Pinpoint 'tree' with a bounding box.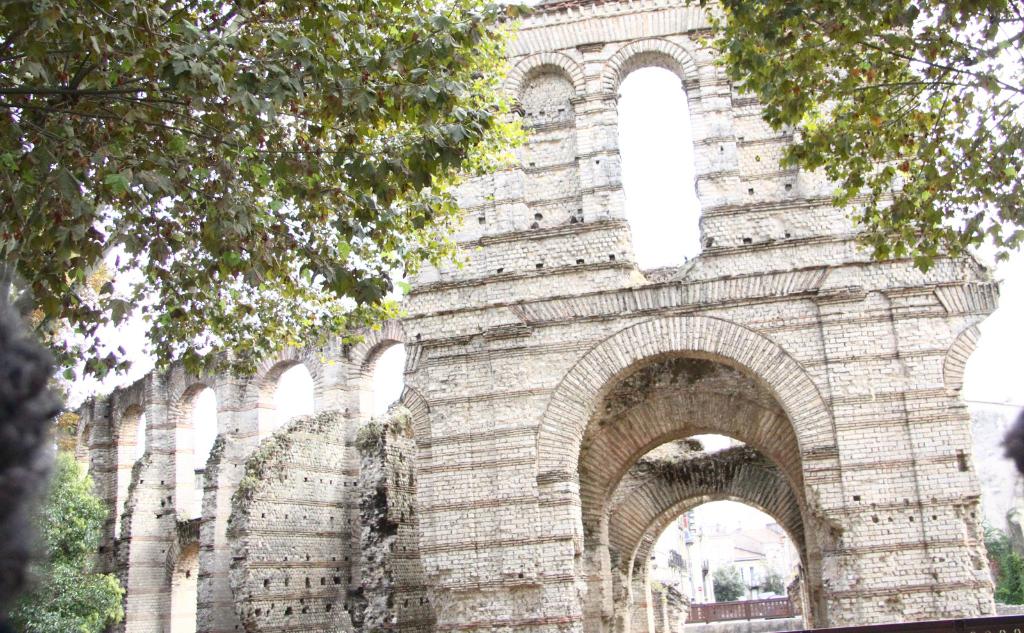
bbox=(0, 0, 541, 382).
